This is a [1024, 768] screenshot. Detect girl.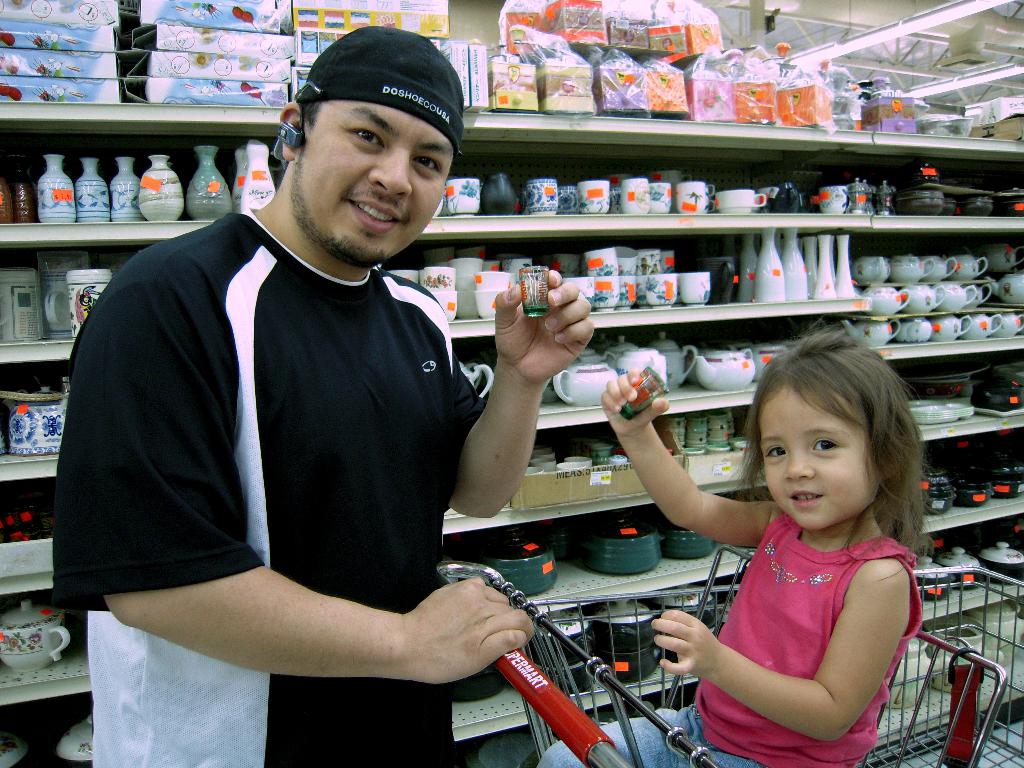
[535, 318, 933, 767].
